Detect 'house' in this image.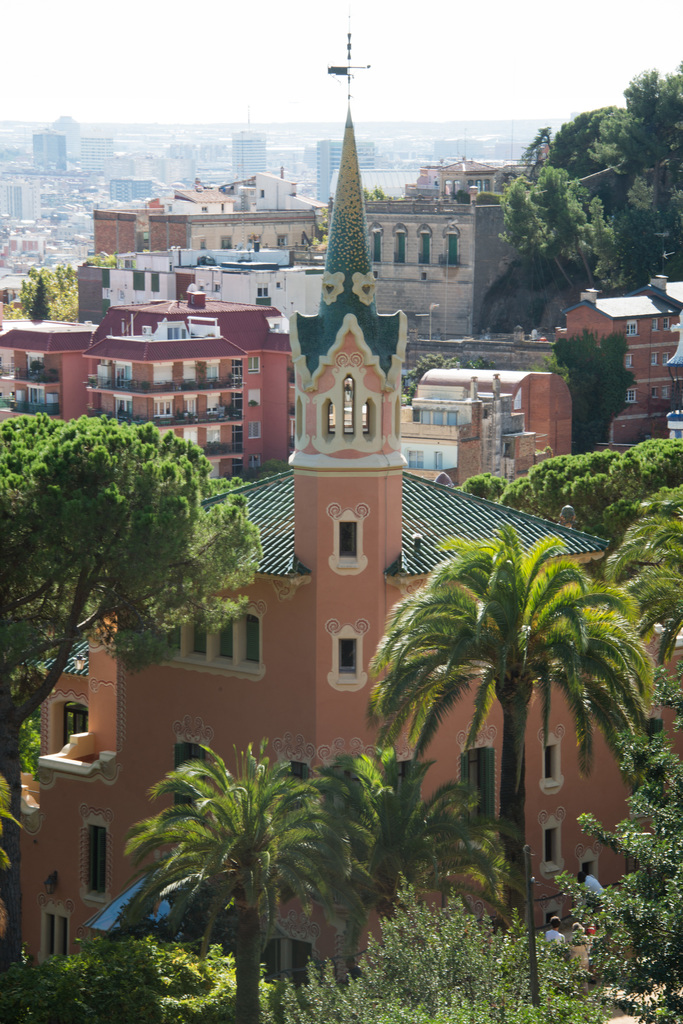
Detection: pyautogui.locateOnScreen(0, 266, 58, 324).
